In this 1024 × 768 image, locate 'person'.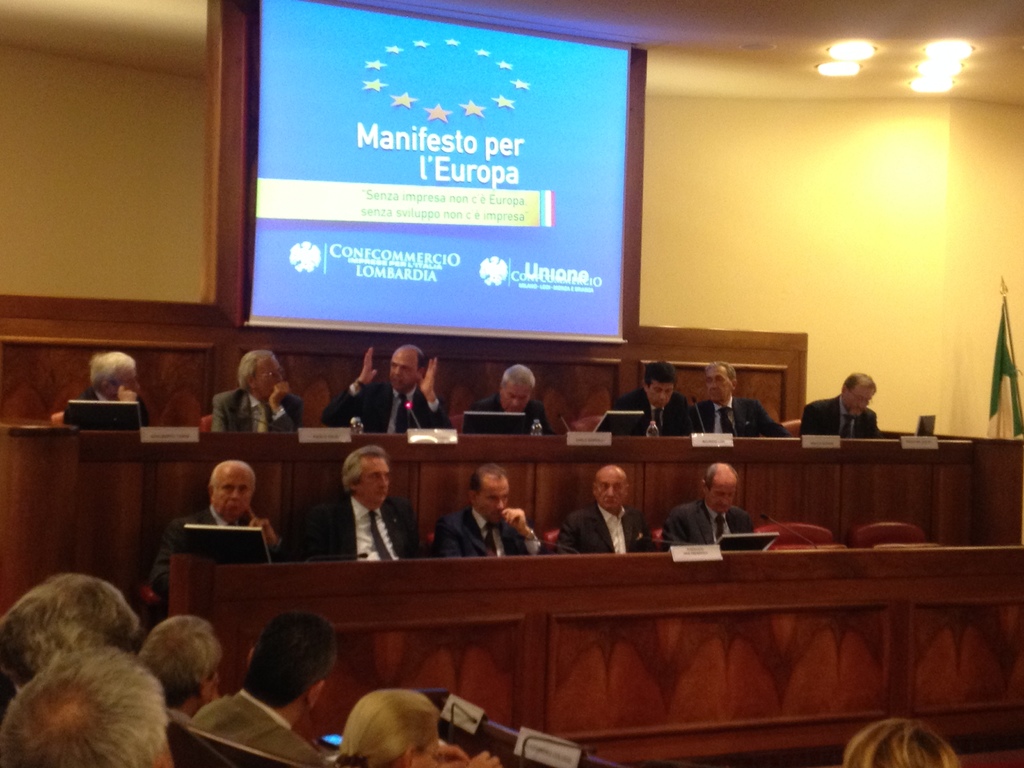
Bounding box: 659 461 755 552.
